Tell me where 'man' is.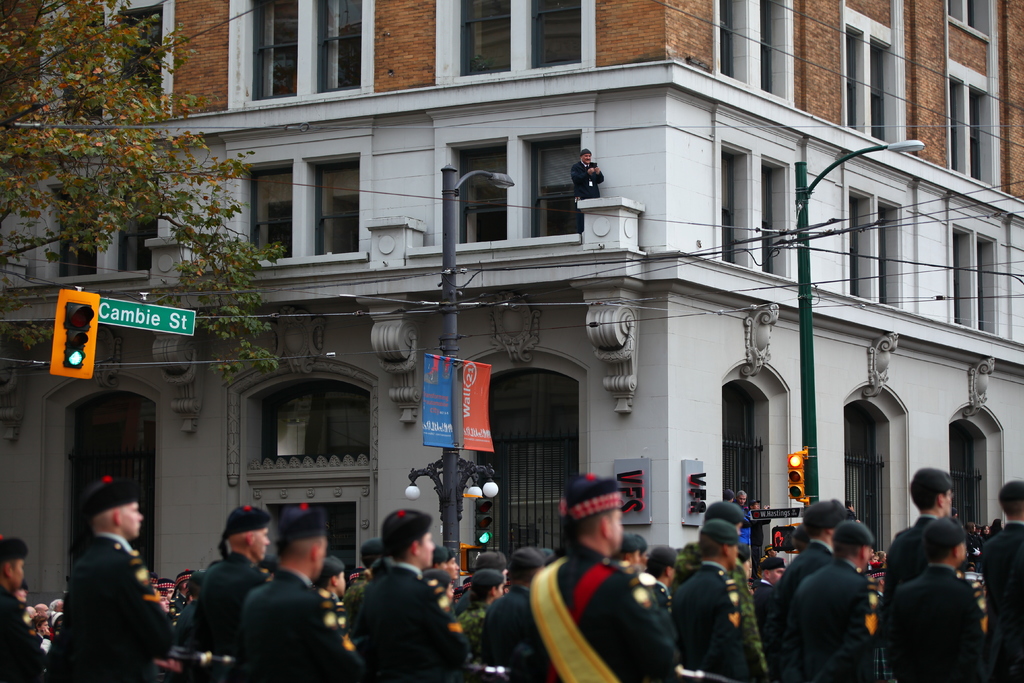
'man' is at 637:533:648:565.
